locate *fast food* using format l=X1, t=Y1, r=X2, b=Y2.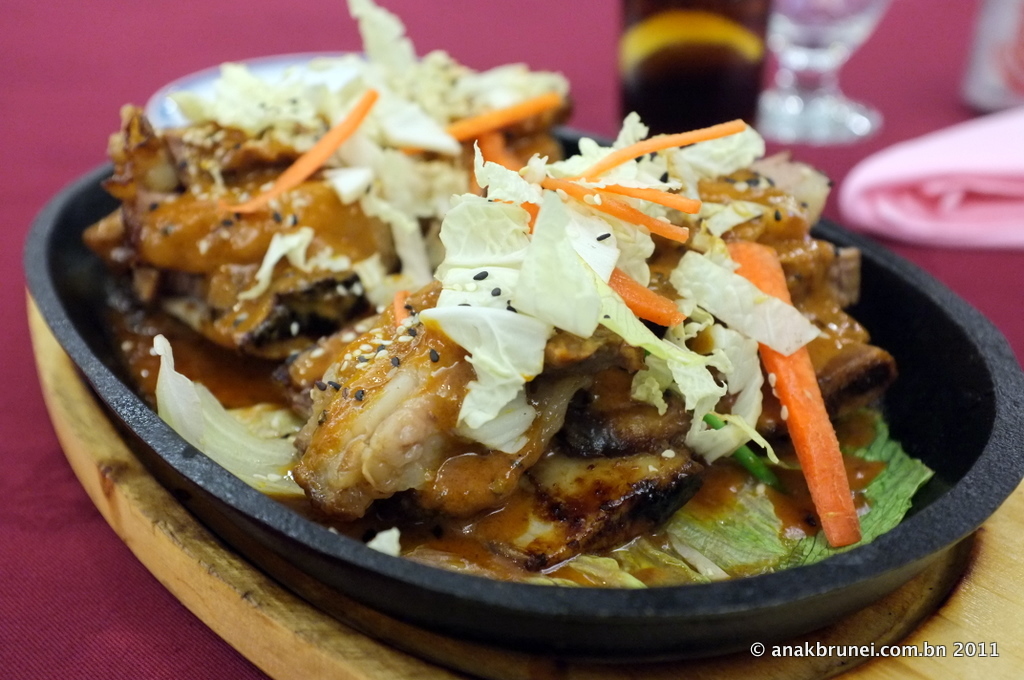
l=107, t=61, r=924, b=564.
